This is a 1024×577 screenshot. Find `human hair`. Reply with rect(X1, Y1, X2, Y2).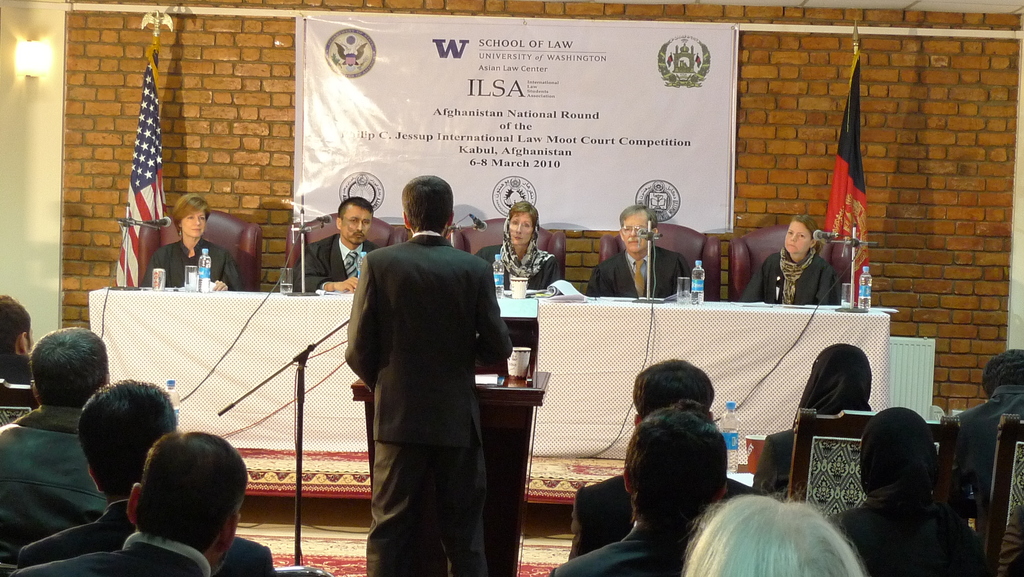
rect(1, 300, 31, 367).
